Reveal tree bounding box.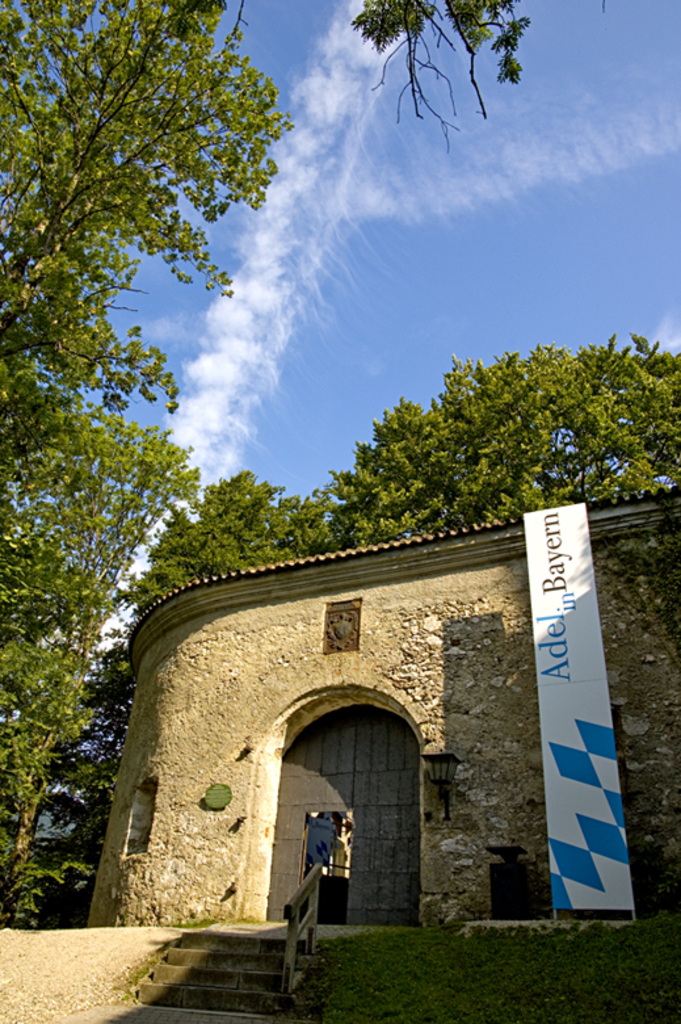
Revealed: <bbox>1, 12, 290, 715</bbox>.
